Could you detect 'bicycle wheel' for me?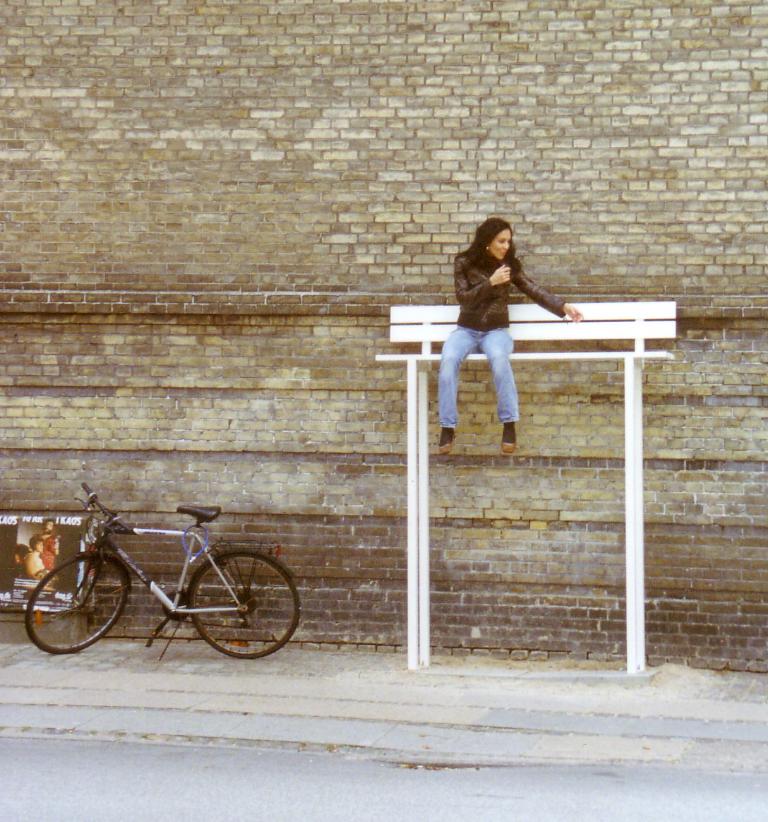
Detection result: l=30, t=560, r=112, b=650.
